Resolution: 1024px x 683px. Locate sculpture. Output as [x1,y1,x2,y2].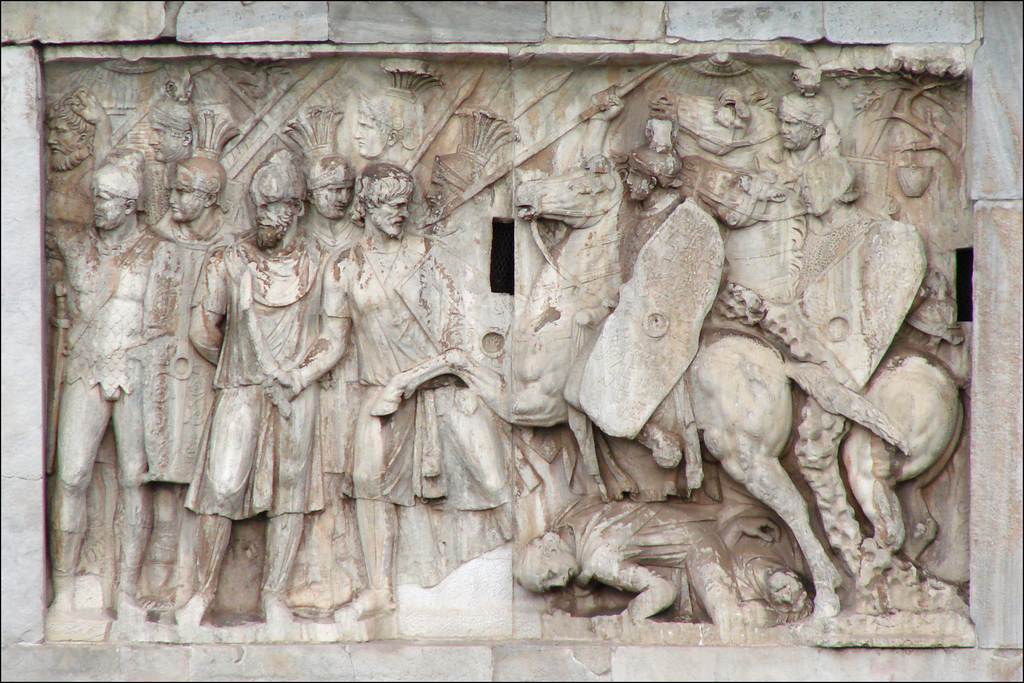
[301,150,371,258].
